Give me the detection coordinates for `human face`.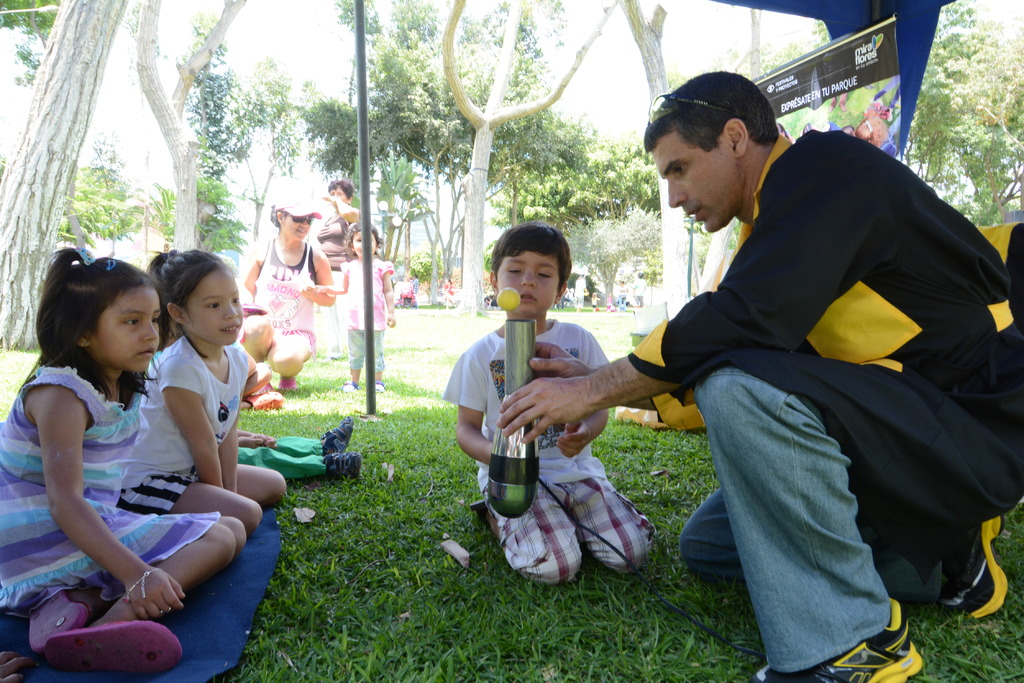
rect(347, 234, 376, 256).
